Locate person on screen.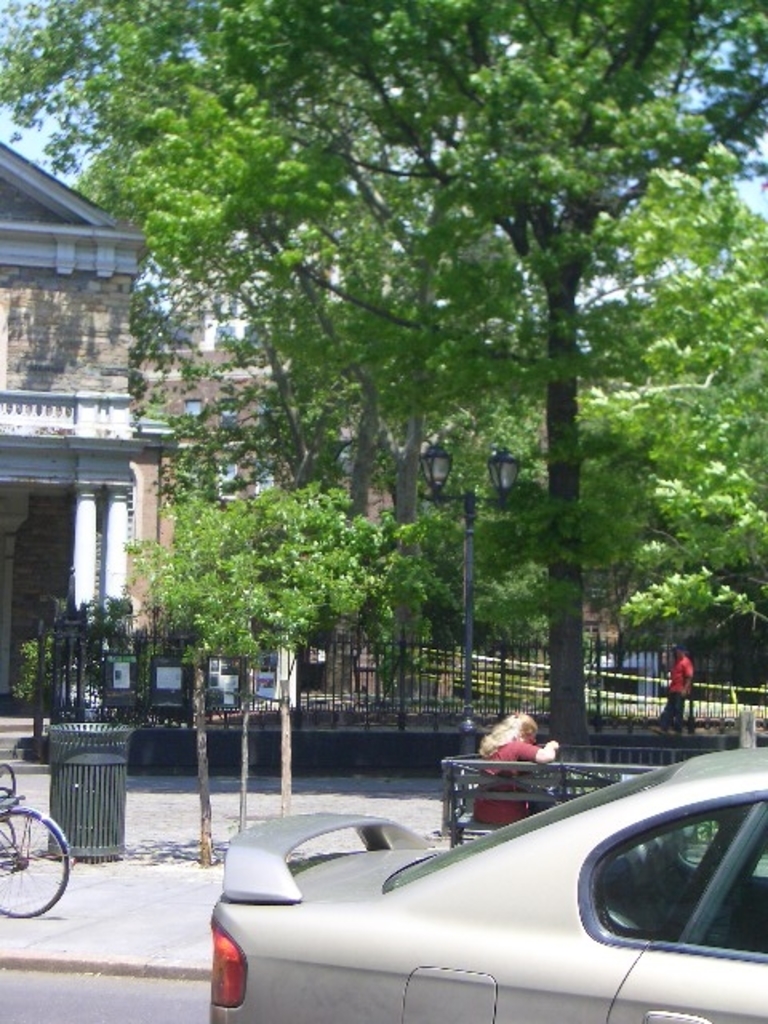
On screen at bbox=(474, 714, 560, 824).
